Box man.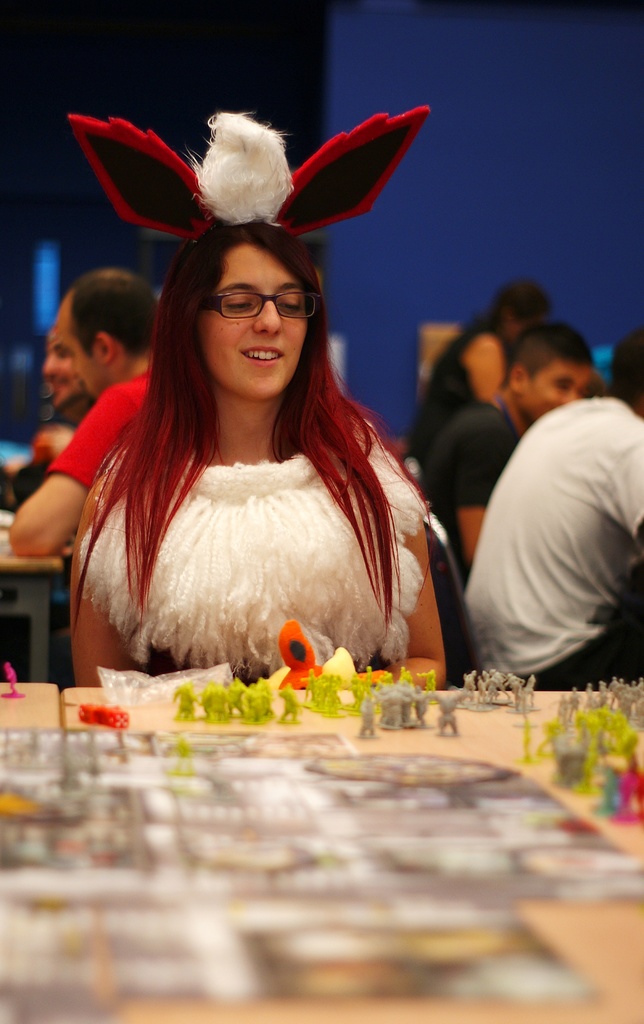
x1=7 y1=267 x2=159 y2=561.
